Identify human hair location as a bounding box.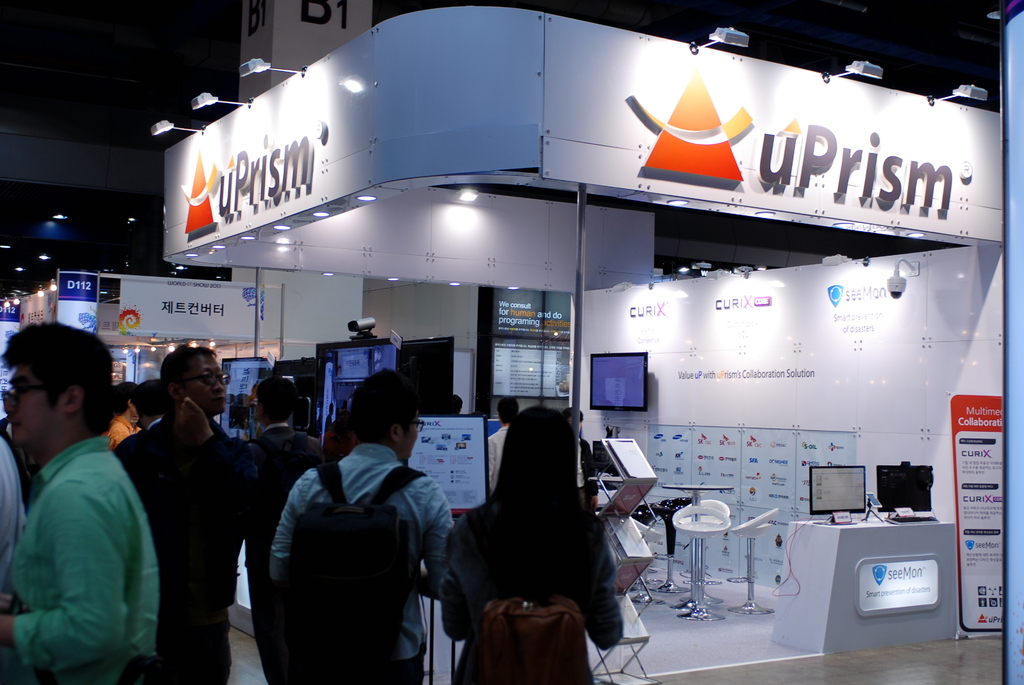
bbox=(495, 398, 518, 418).
